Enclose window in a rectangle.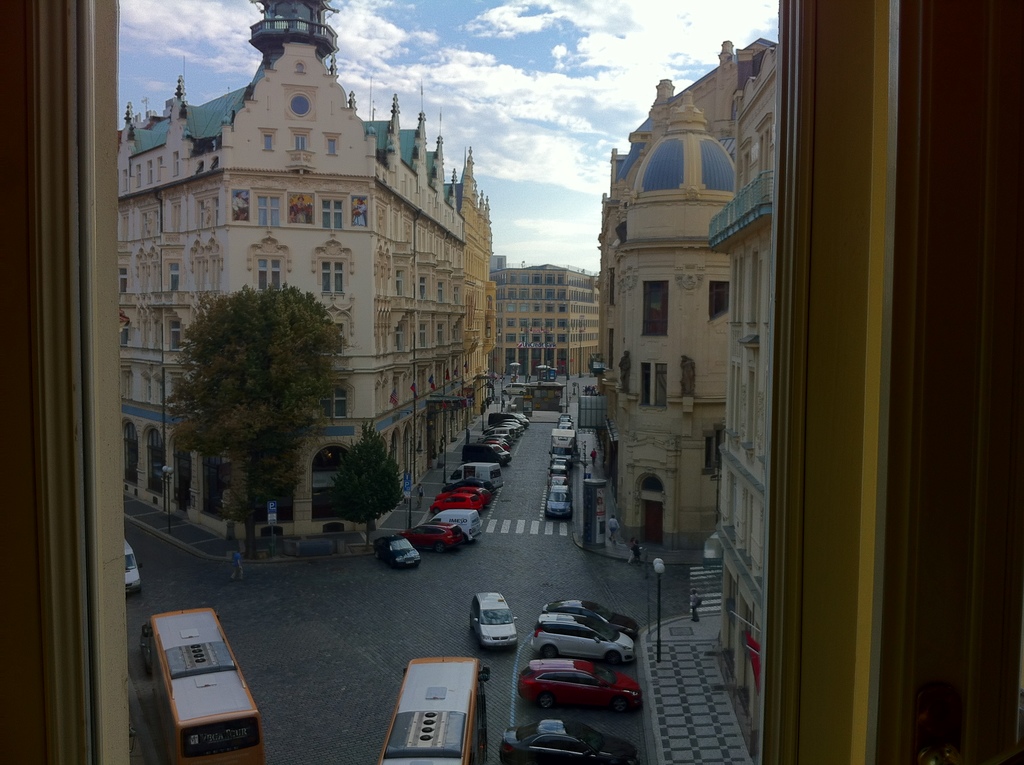
[260, 197, 279, 225].
